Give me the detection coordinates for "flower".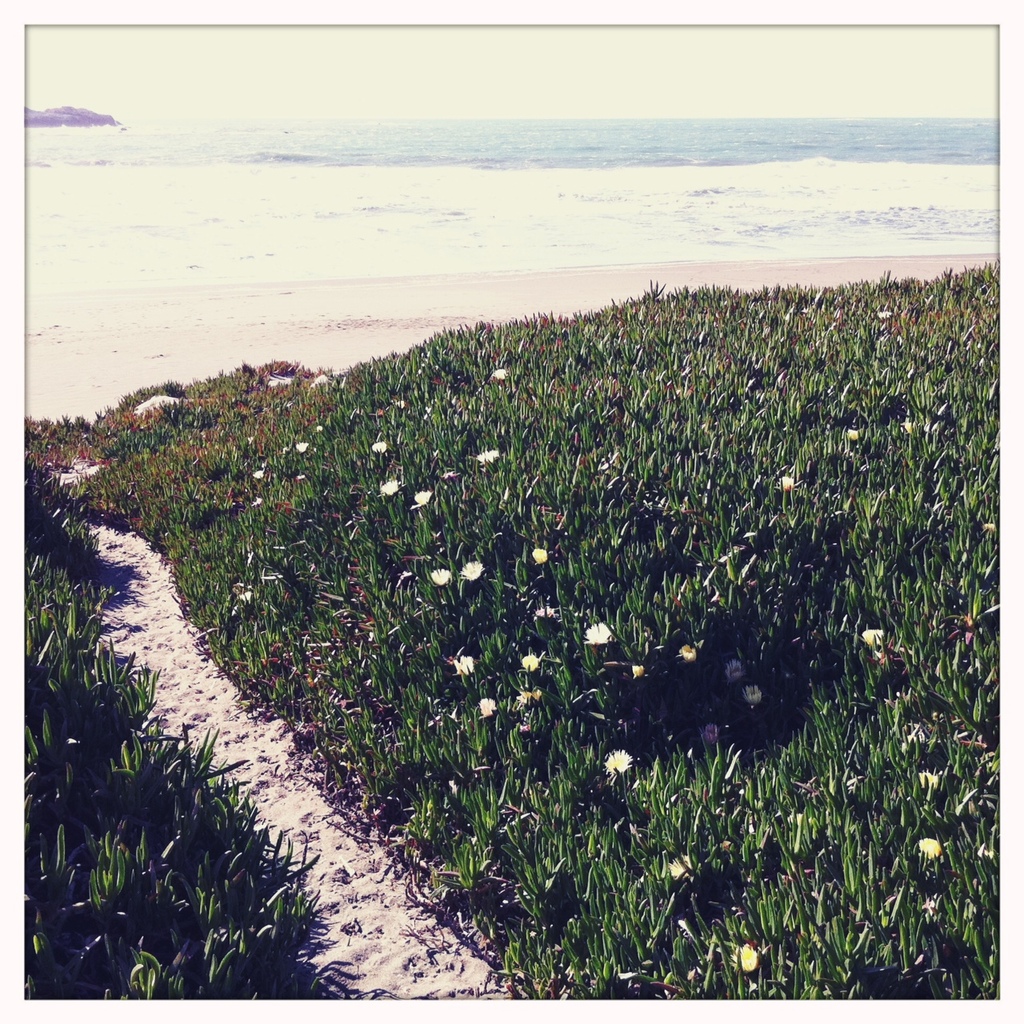
BBox(374, 439, 385, 455).
